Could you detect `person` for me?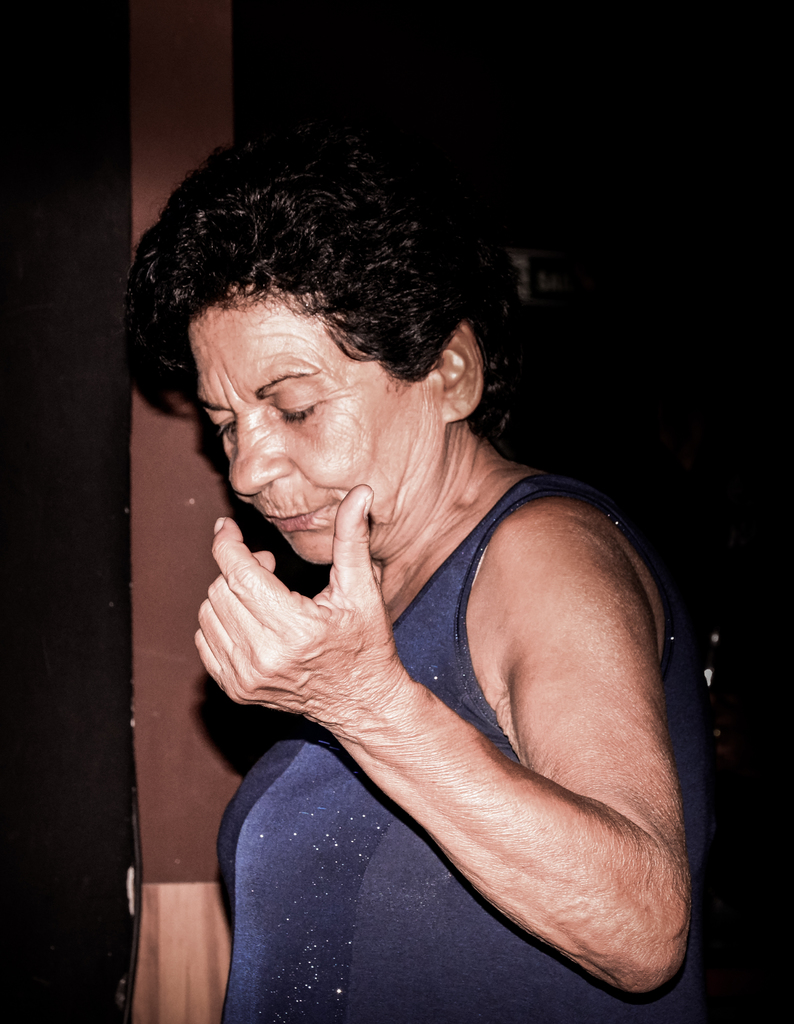
Detection result: 111:116:707:1023.
